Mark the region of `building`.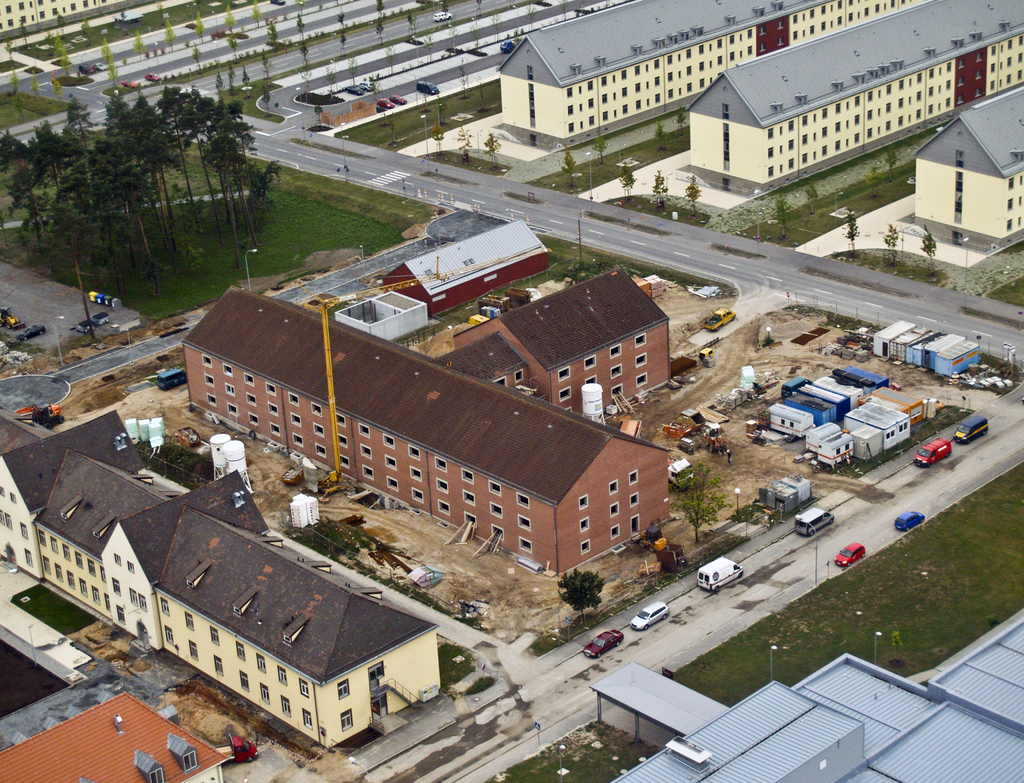
Region: <box>0,690,234,782</box>.
